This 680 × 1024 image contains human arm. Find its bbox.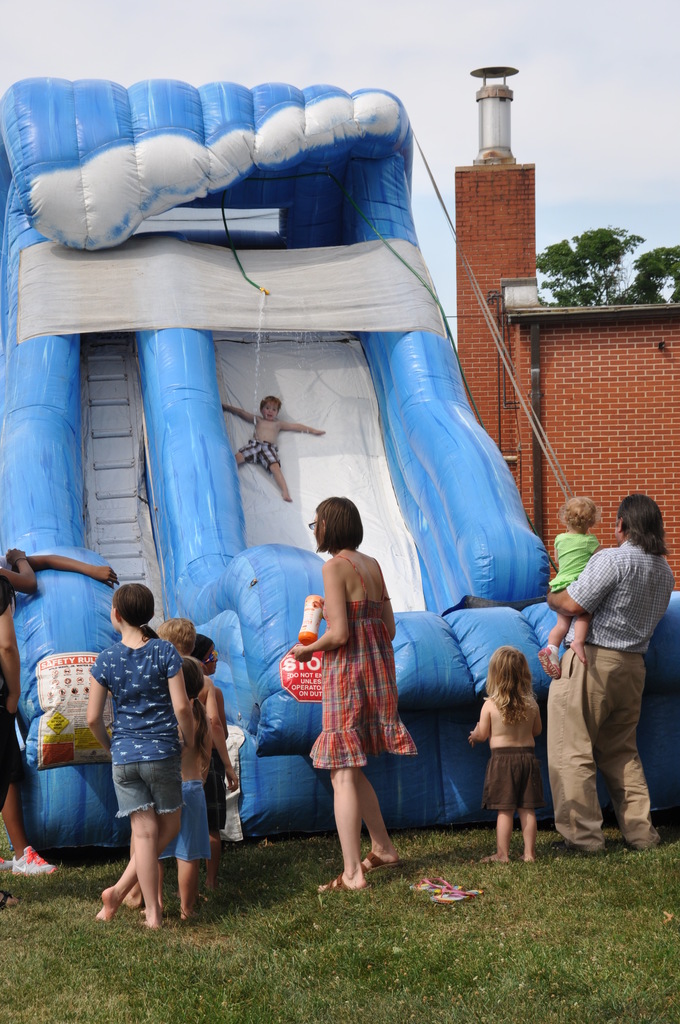
203, 683, 238, 791.
